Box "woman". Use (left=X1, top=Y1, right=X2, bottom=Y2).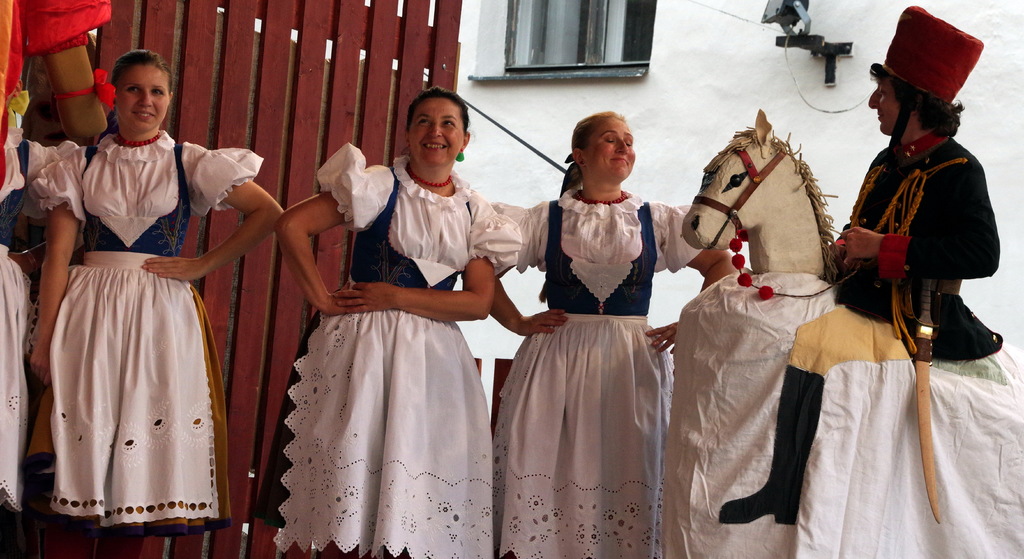
(left=488, top=109, right=746, bottom=558).
